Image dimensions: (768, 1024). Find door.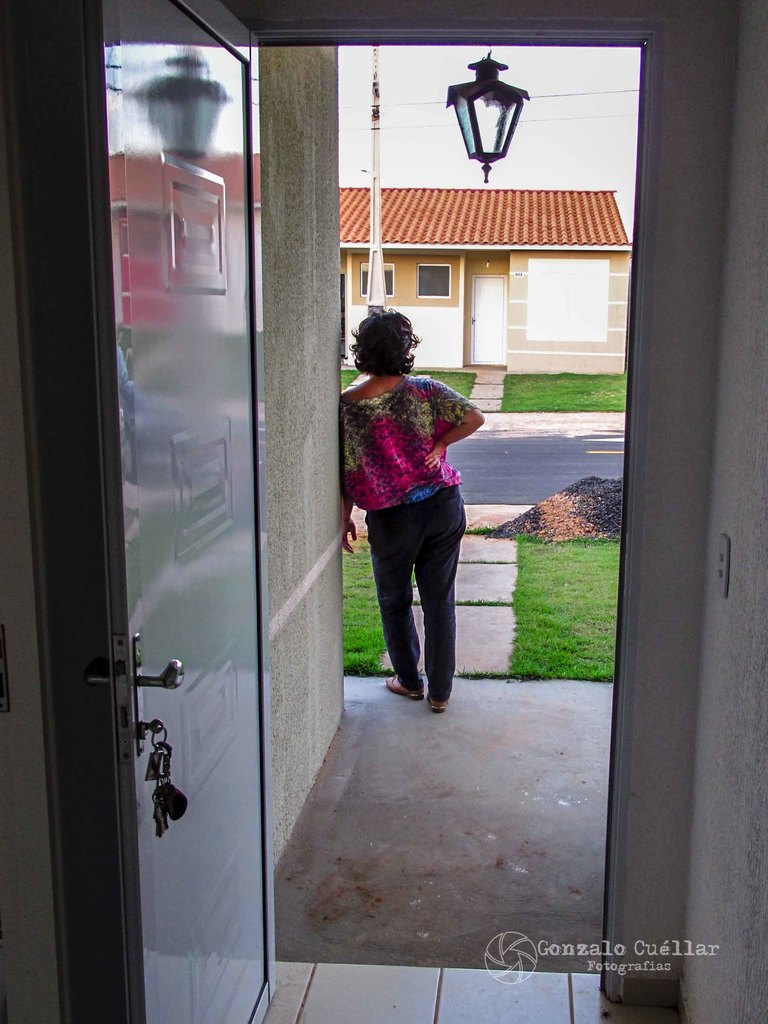
67:14:287:959.
